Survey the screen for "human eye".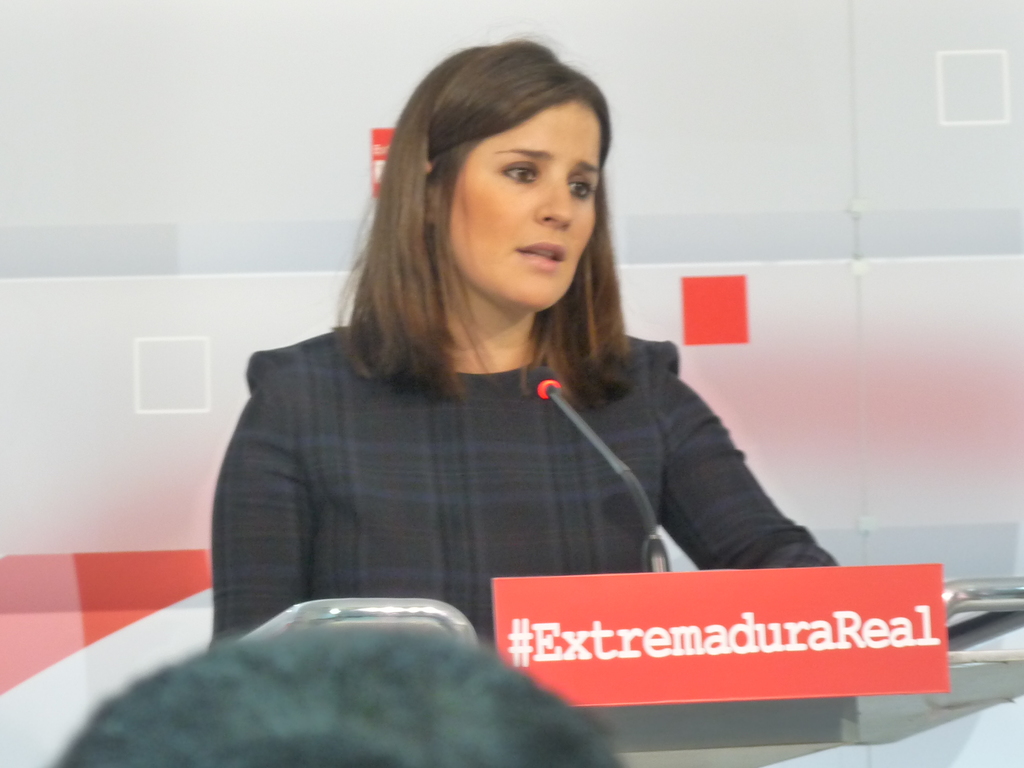
Survey found: x1=501, y1=164, x2=540, y2=184.
